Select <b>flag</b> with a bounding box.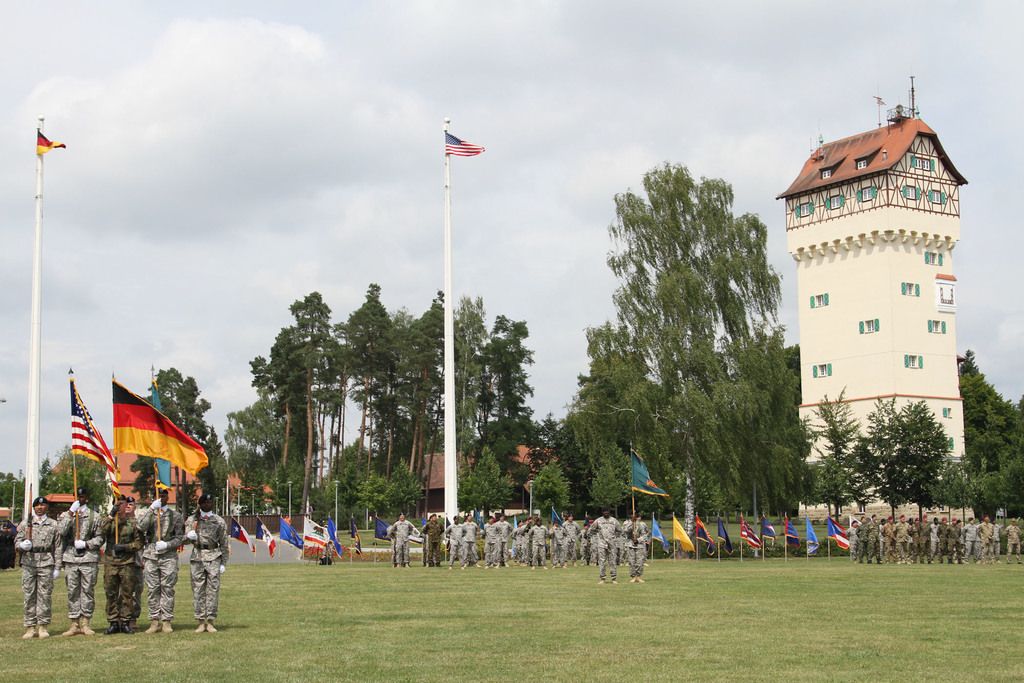
[x1=443, y1=130, x2=480, y2=158].
